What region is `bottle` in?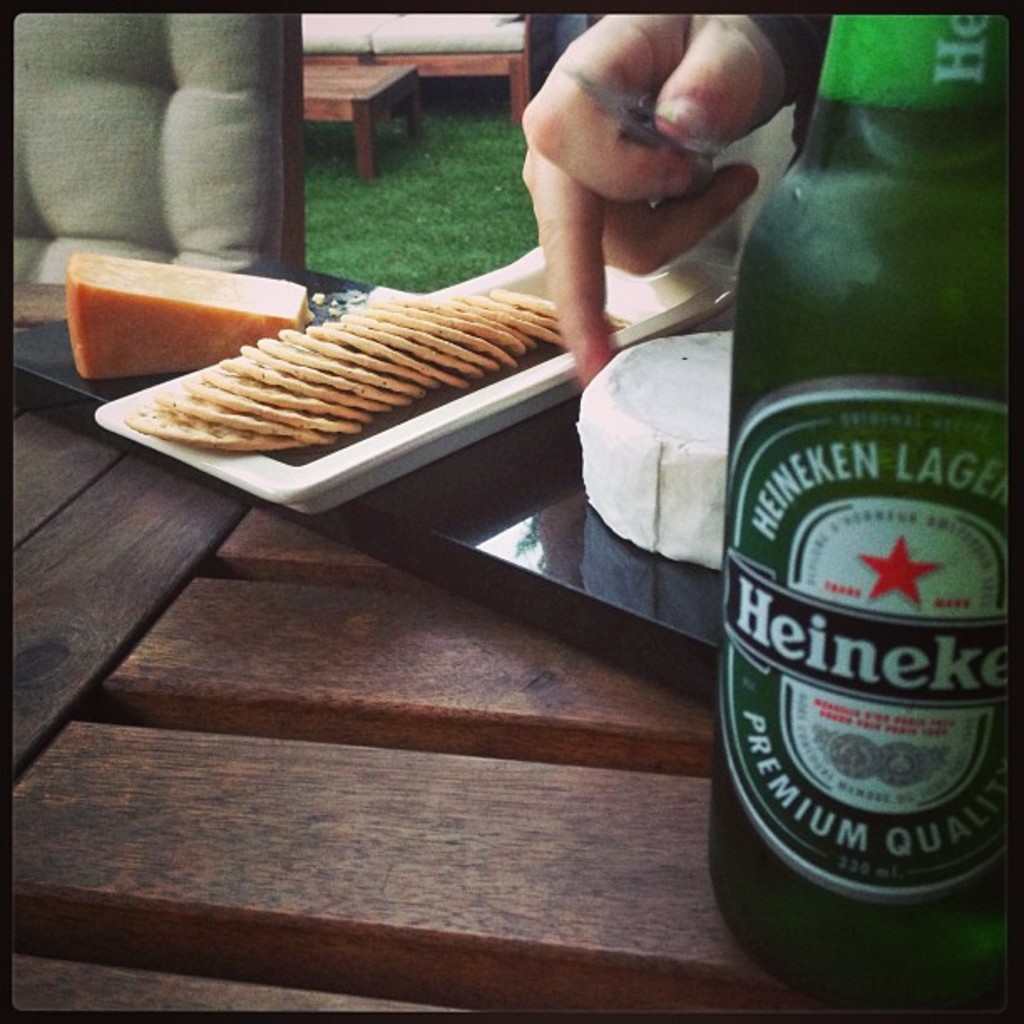
[709, 17, 1014, 994].
